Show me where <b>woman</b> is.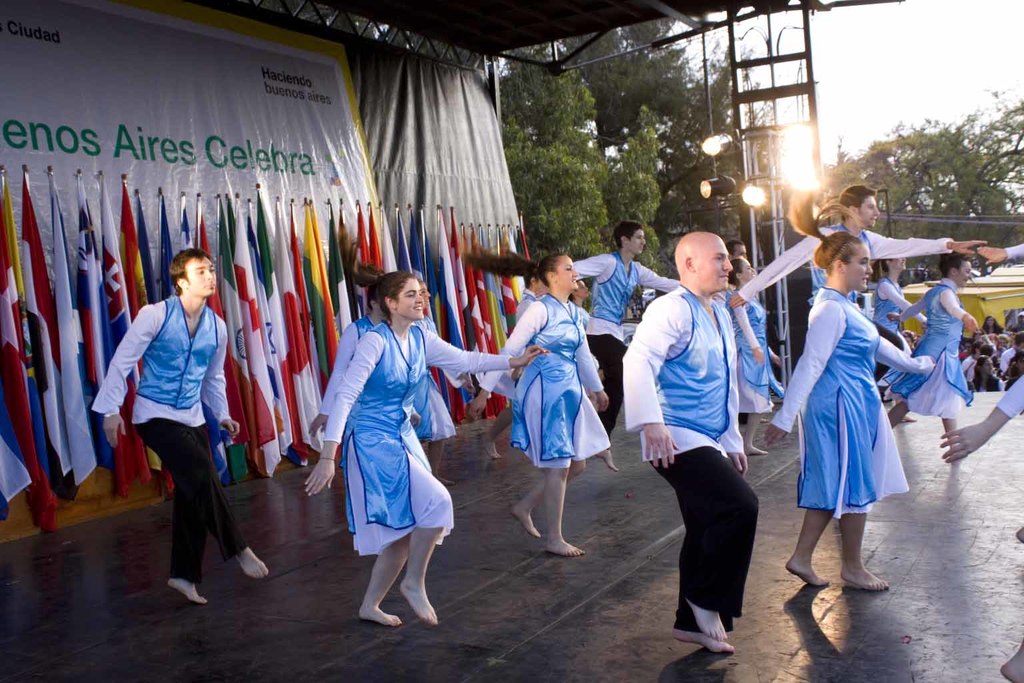
<b>woman</b> is at box=[479, 269, 546, 462].
